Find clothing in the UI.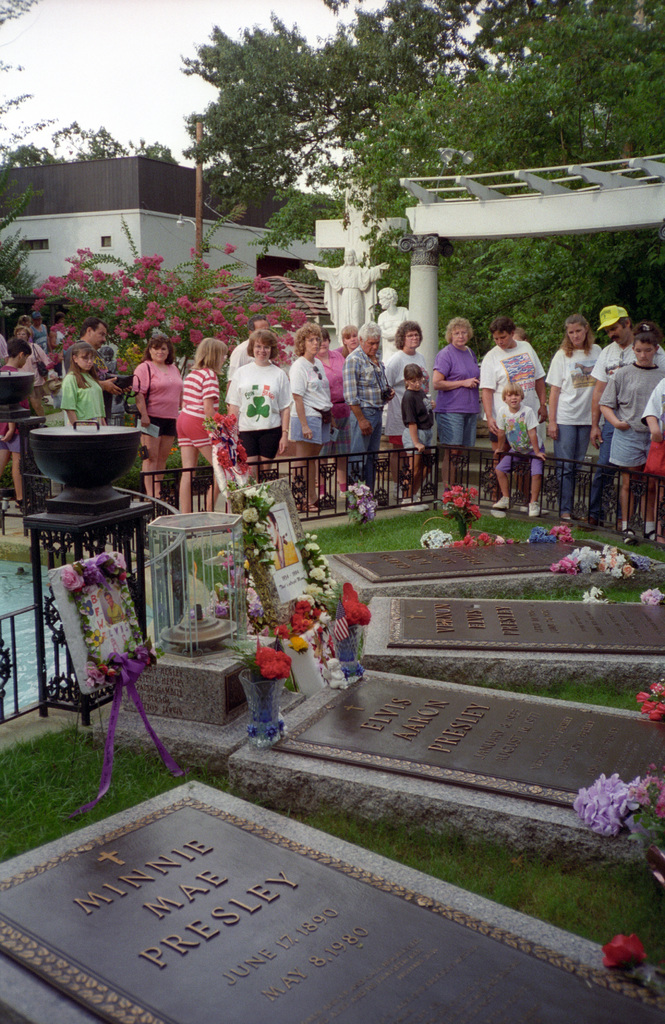
UI element at x1=0, y1=335, x2=12, y2=366.
